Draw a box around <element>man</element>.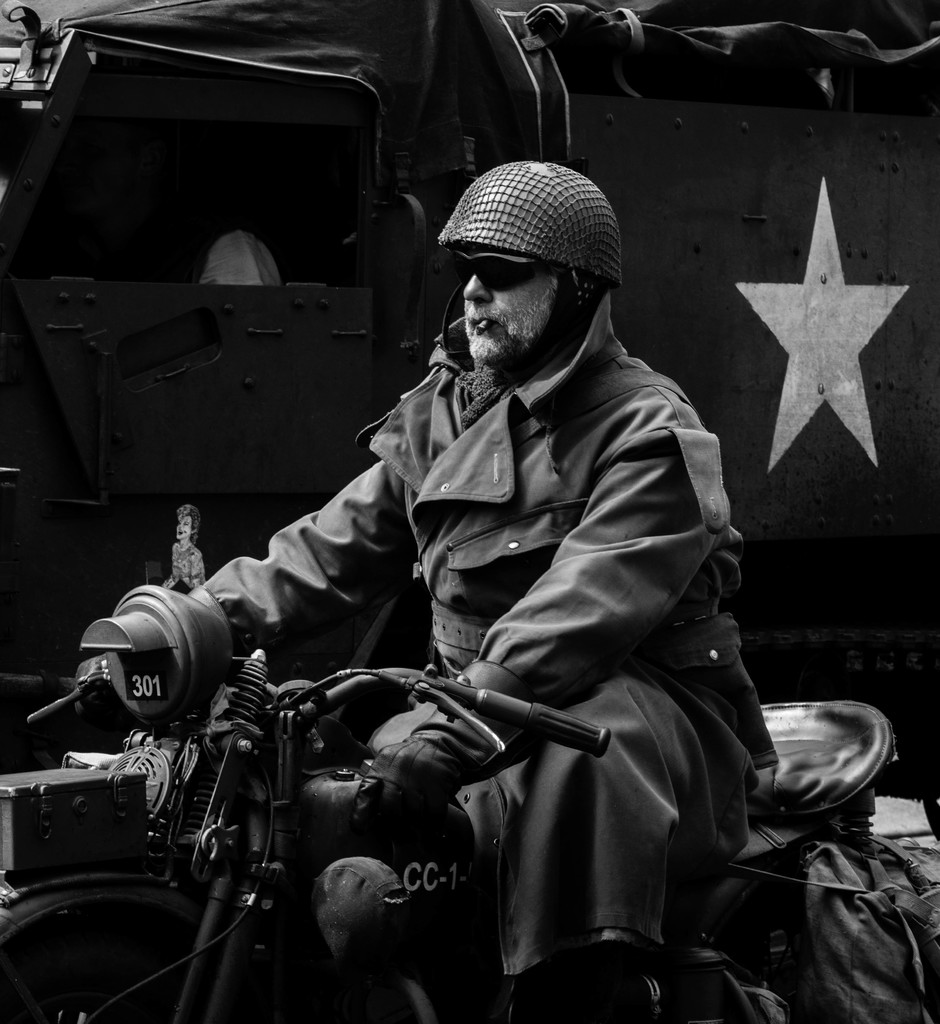
(158, 148, 766, 1023).
